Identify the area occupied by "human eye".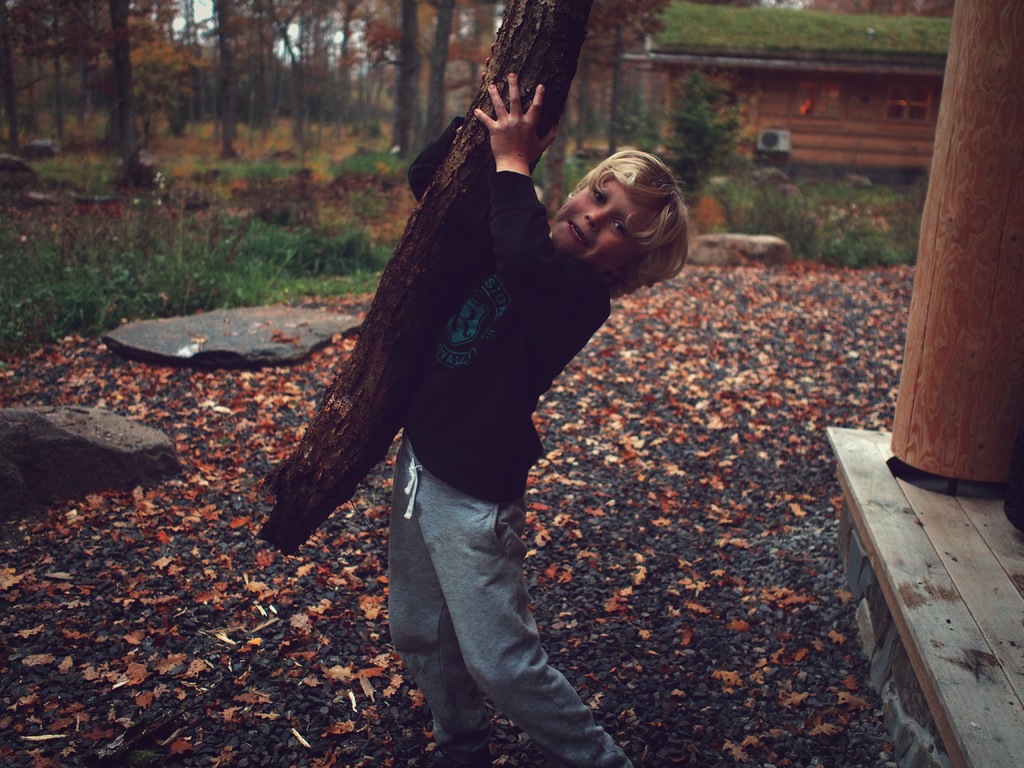
Area: bbox=[593, 188, 605, 205].
